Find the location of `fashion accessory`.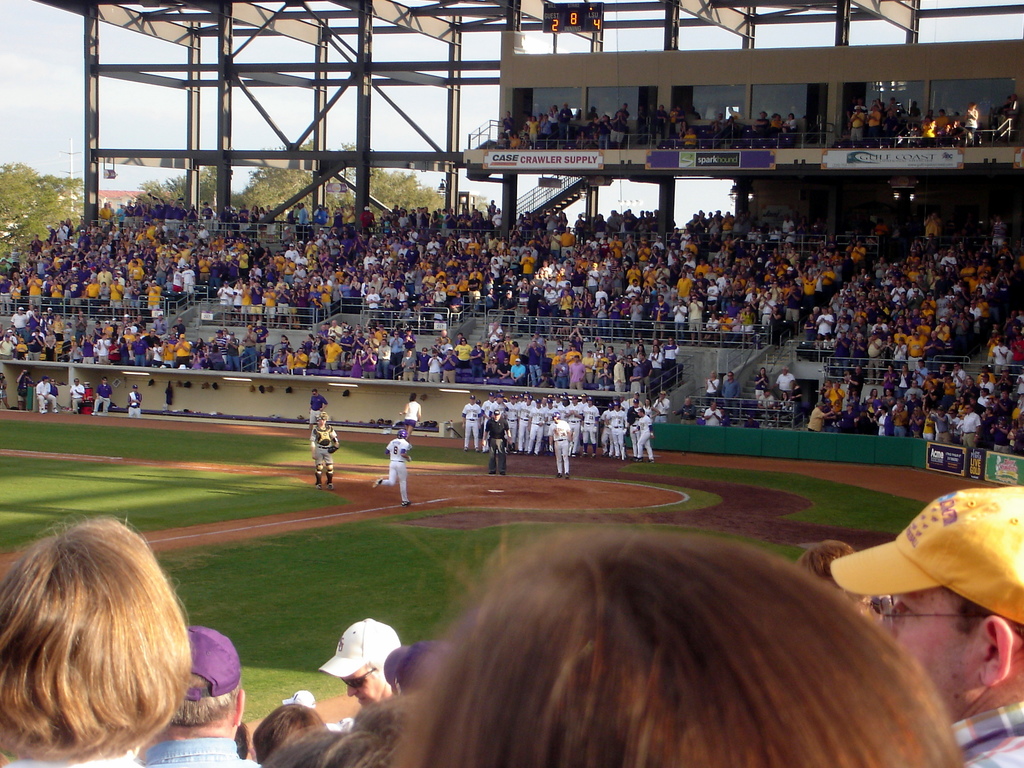
Location: <bbox>382, 641, 461, 700</bbox>.
